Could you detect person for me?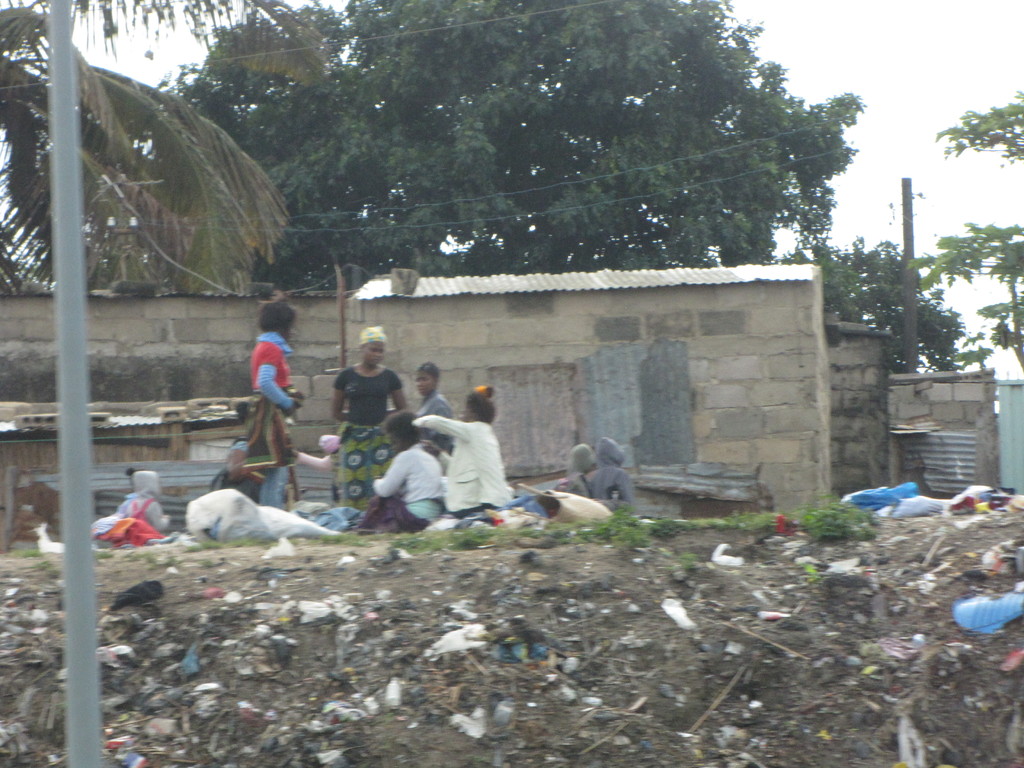
Detection result: {"left": 330, "top": 321, "right": 415, "bottom": 516}.
